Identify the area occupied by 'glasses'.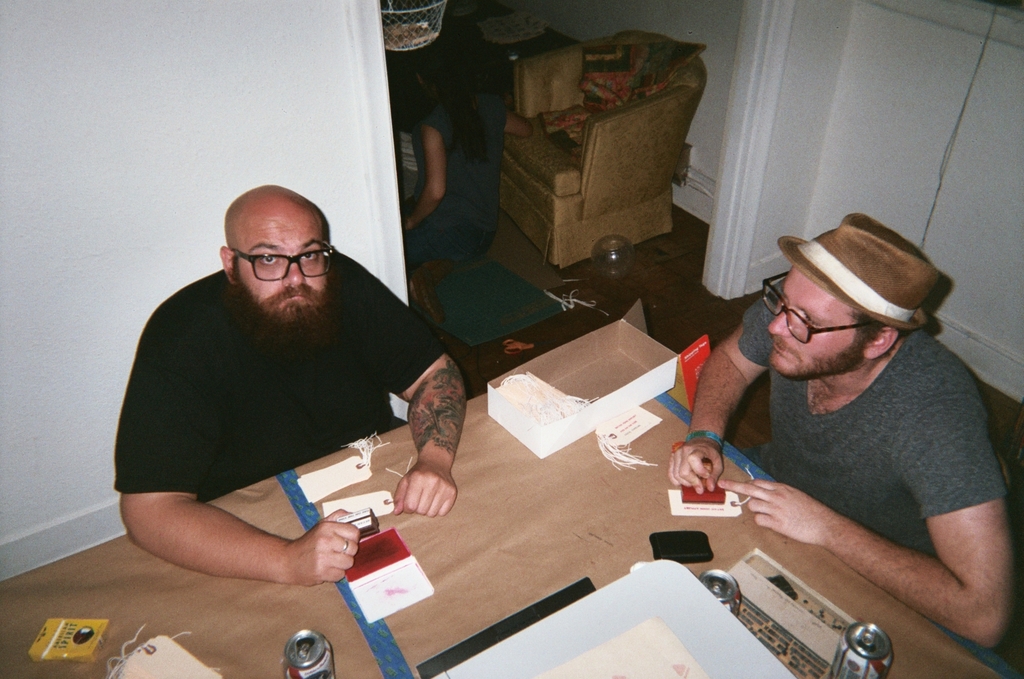
Area: rect(231, 245, 340, 280).
